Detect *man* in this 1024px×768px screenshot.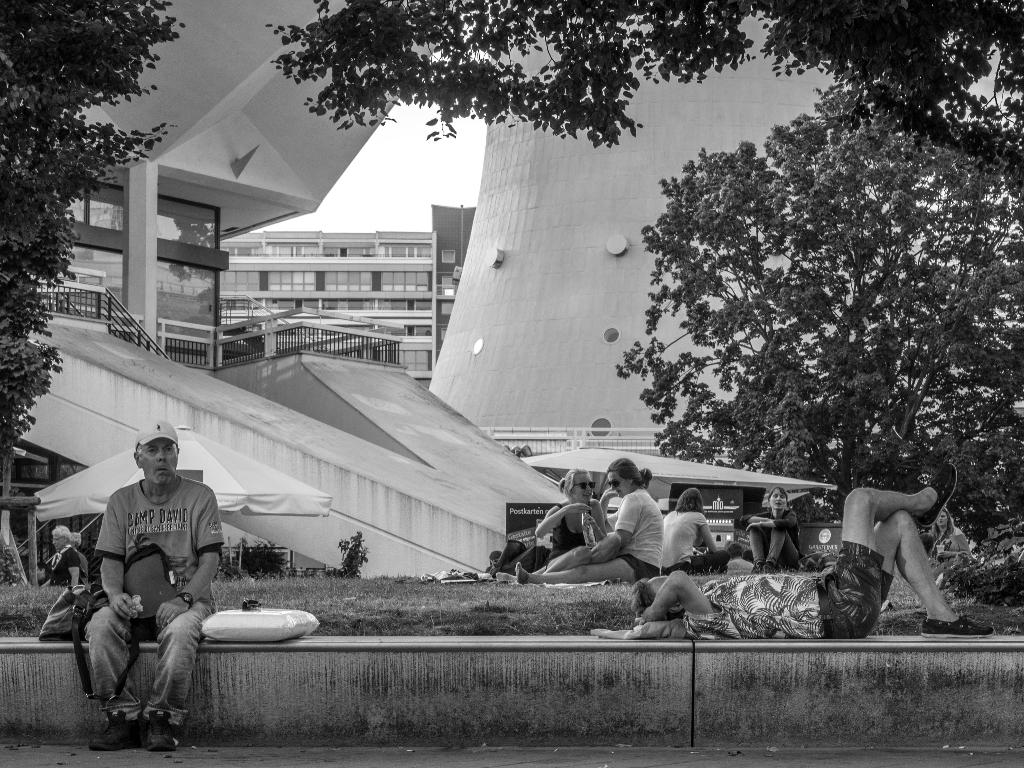
Detection: <box>83,417,221,744</box>.
